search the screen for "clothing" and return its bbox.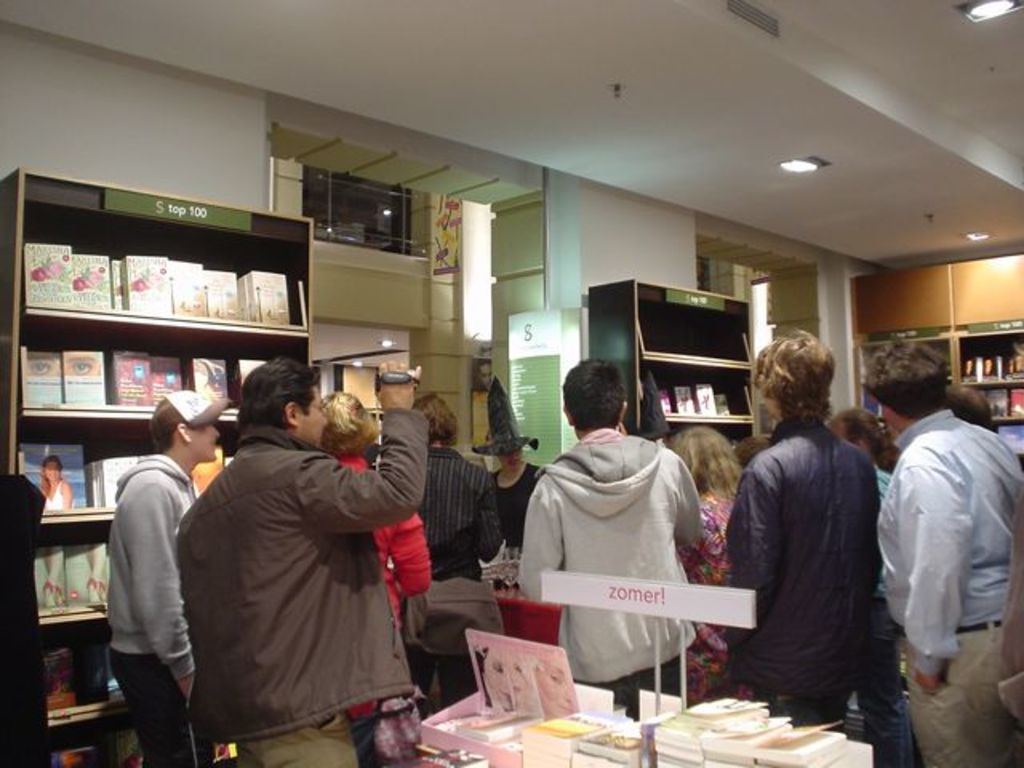
Found: bbox=(877, 411, 1022, 766).
